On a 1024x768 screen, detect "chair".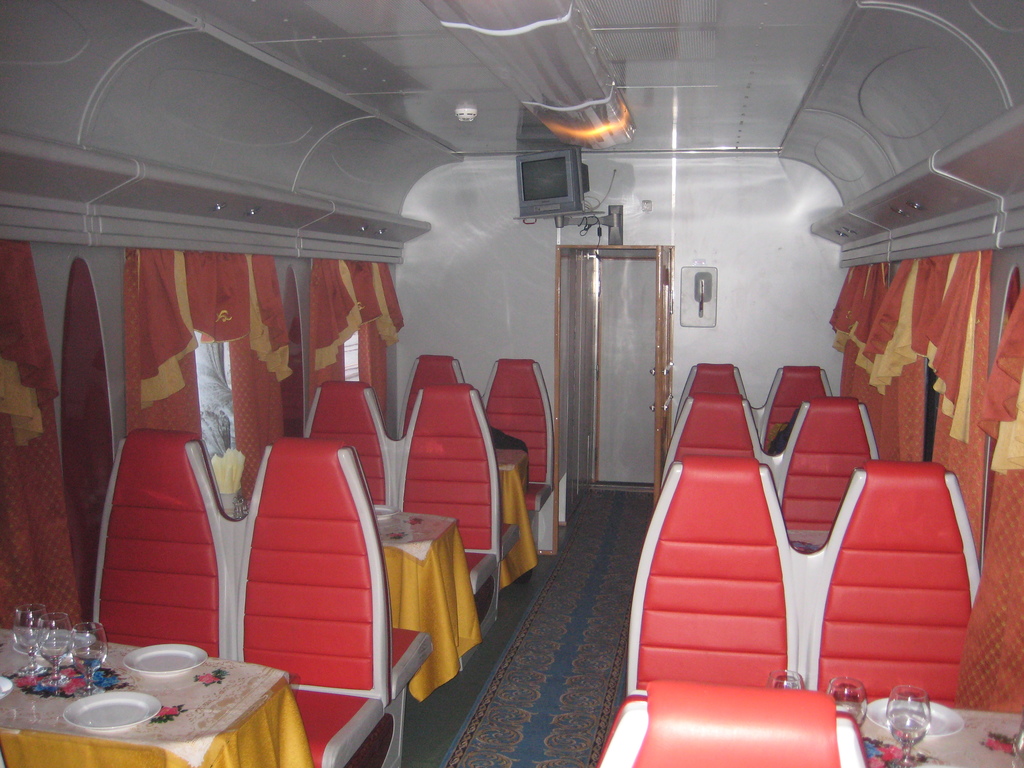
80,427,231,653.
